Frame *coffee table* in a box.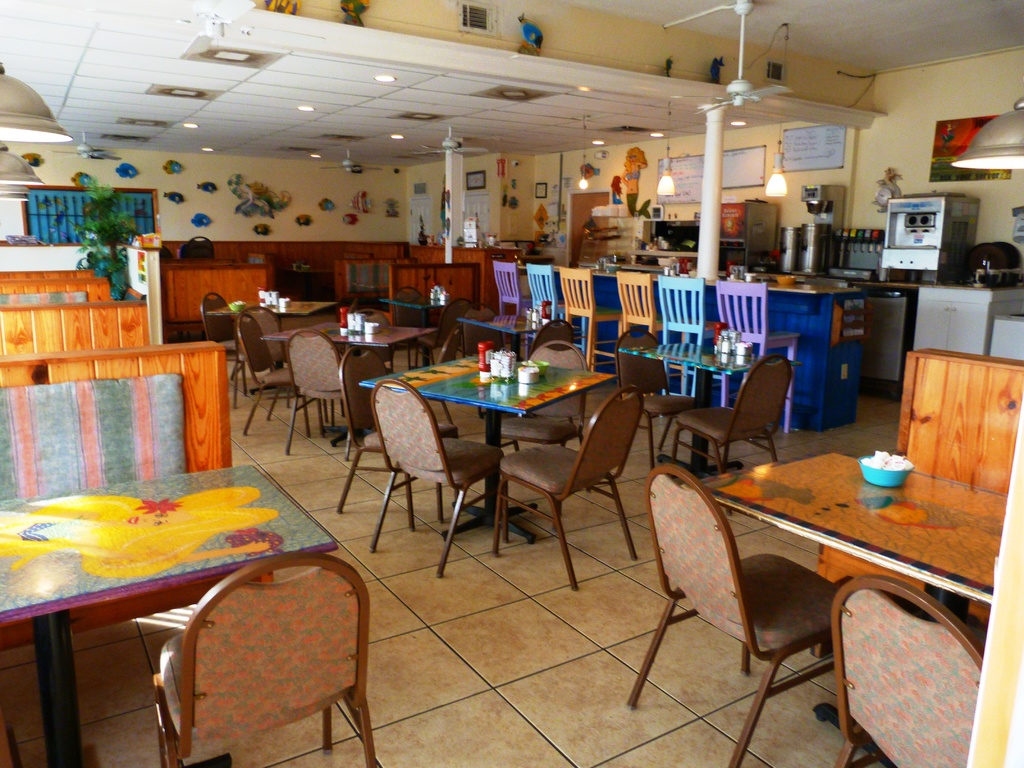
(361, 350, 615, 546).
